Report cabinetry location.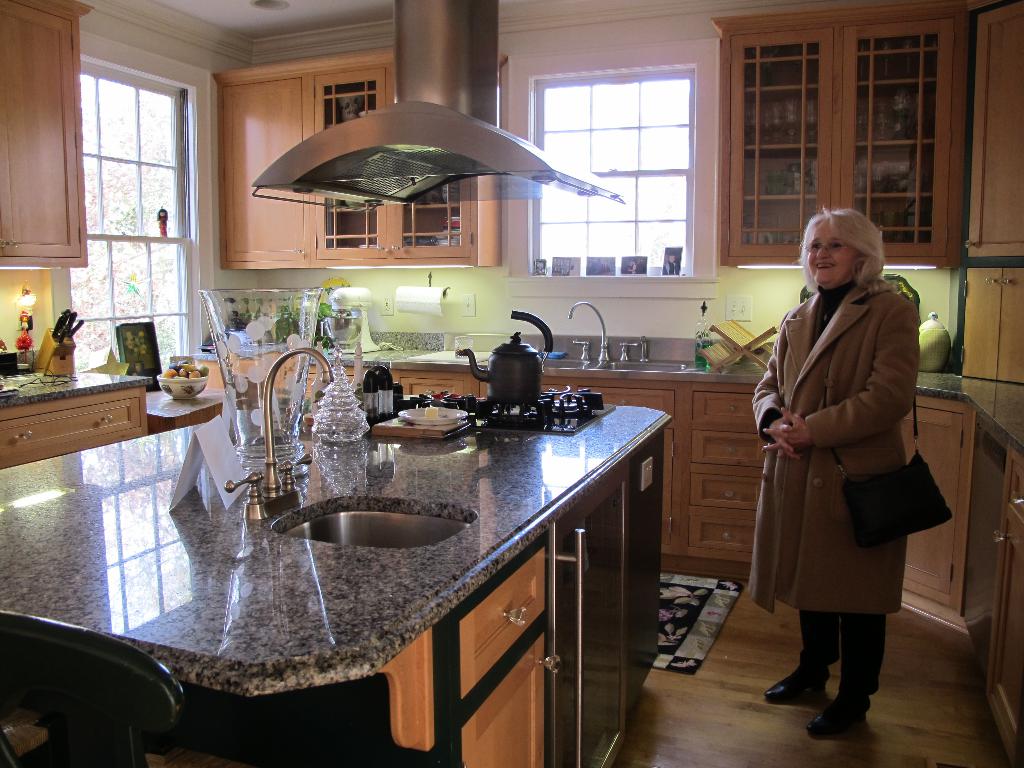
Report: region(973, 276, 1023, 381).
